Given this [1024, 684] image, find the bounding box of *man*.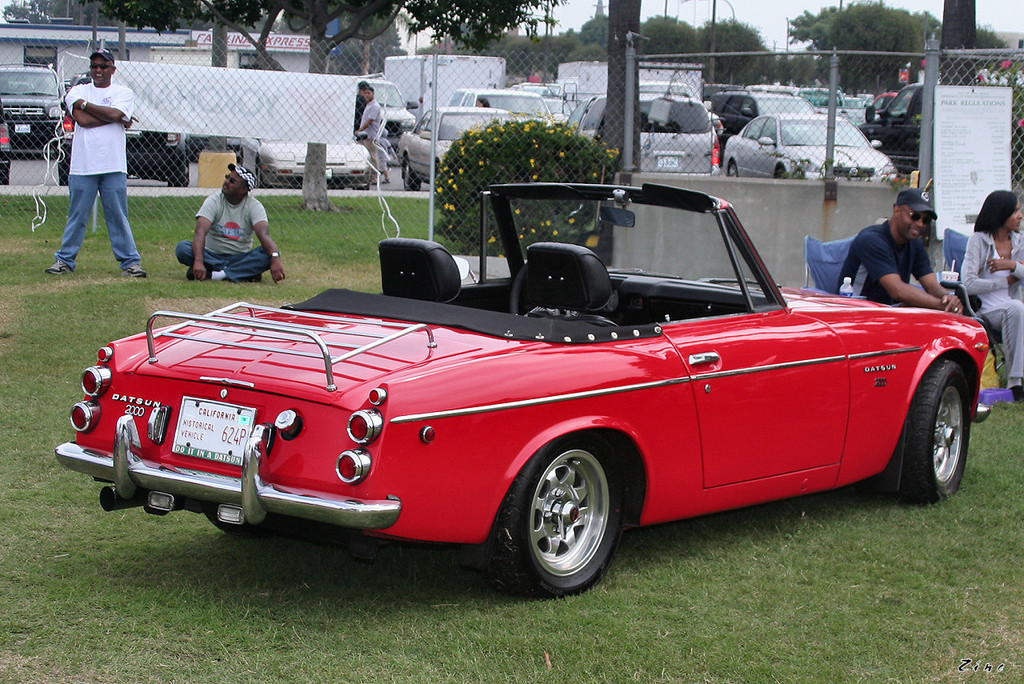
locate(838, 187, 994, 429).
